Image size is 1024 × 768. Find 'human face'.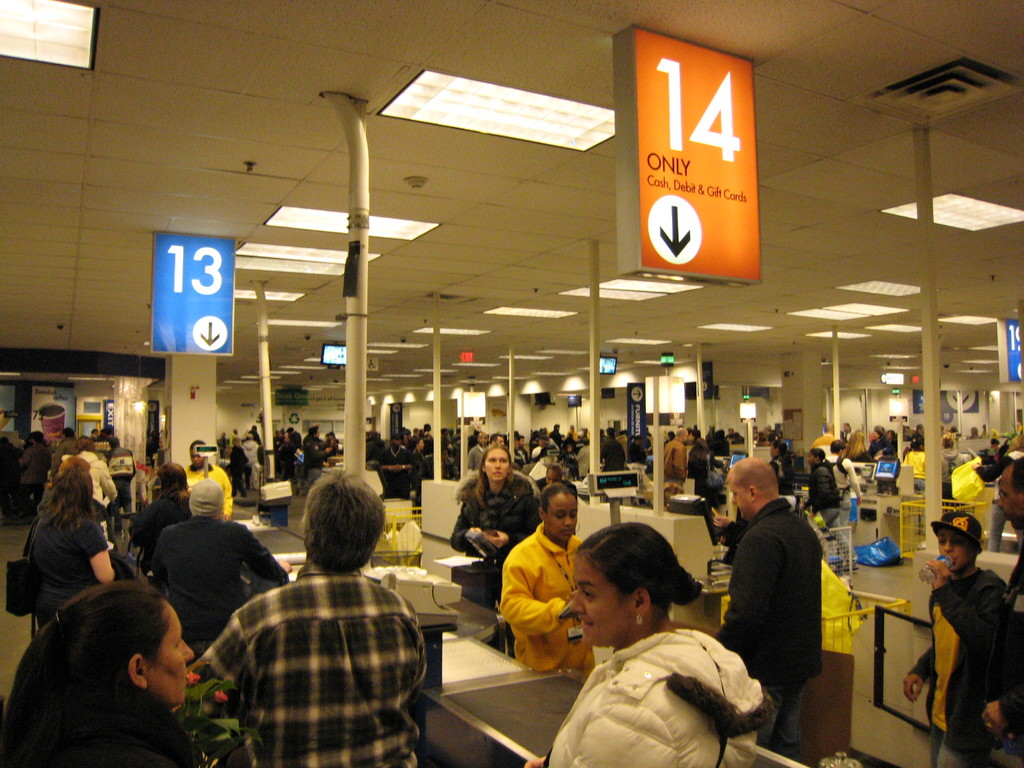
(570,555,632,647).
